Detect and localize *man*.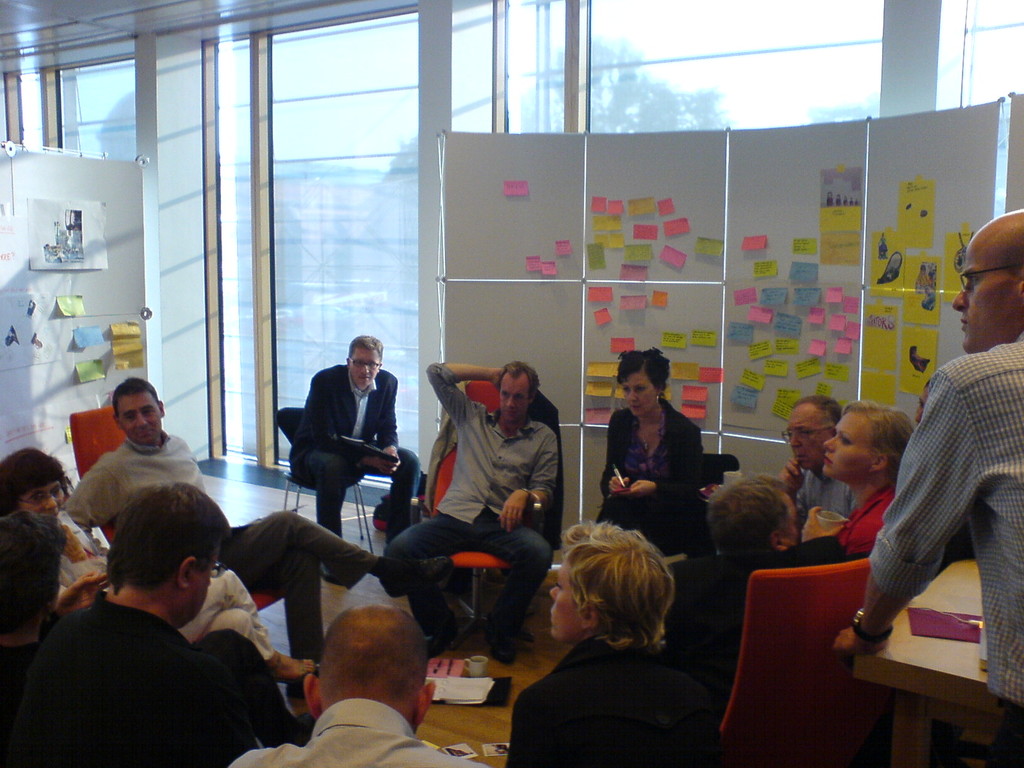
Localized at [773,394,858,541].
